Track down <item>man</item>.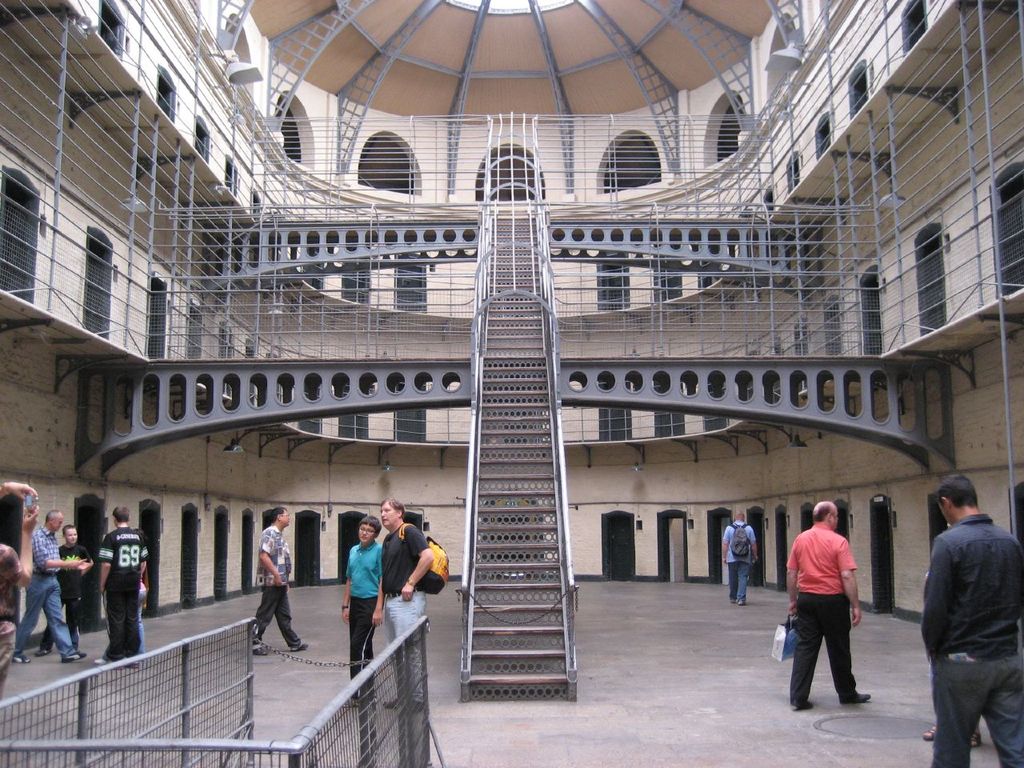
Tracked to crop(914, 475, 1022, 759).
